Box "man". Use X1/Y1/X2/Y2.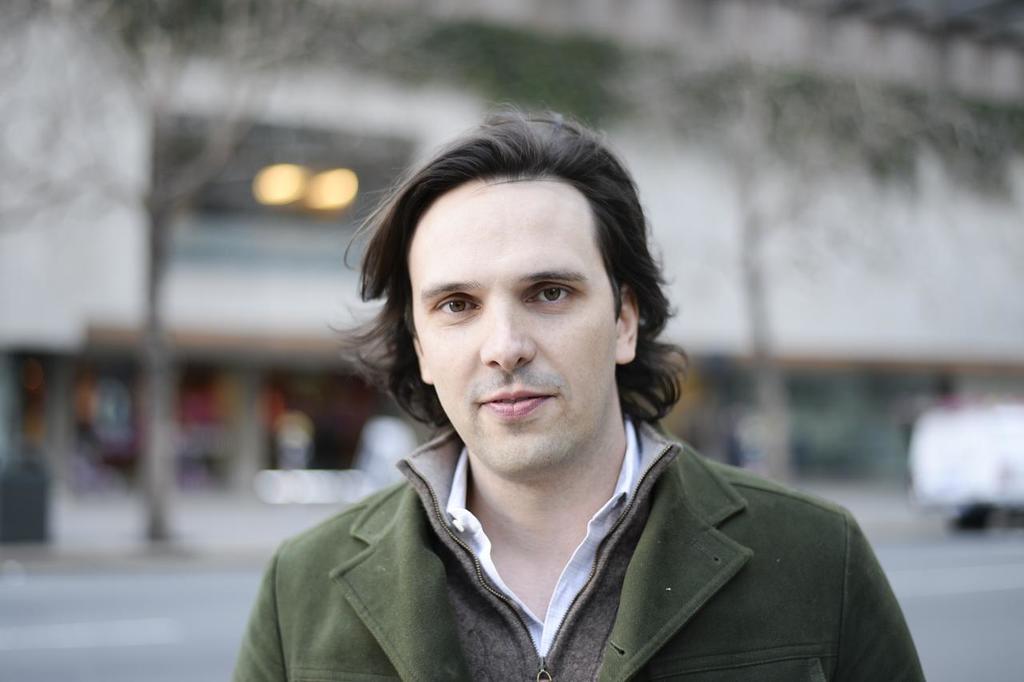
232/111/937/678.
